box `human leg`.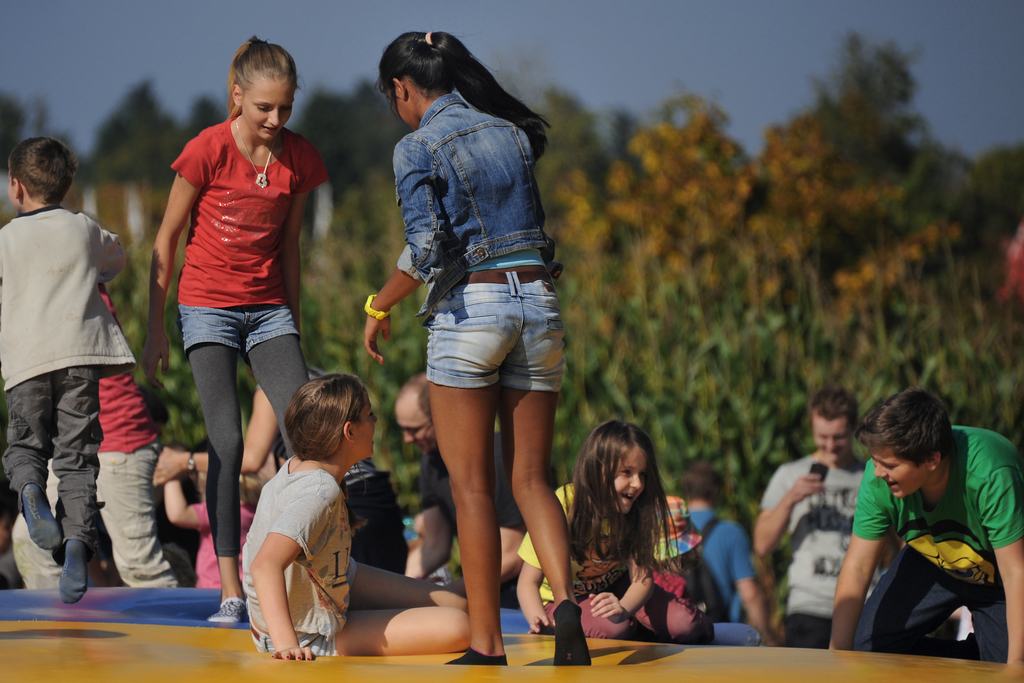
430, 381, 506, 661.
